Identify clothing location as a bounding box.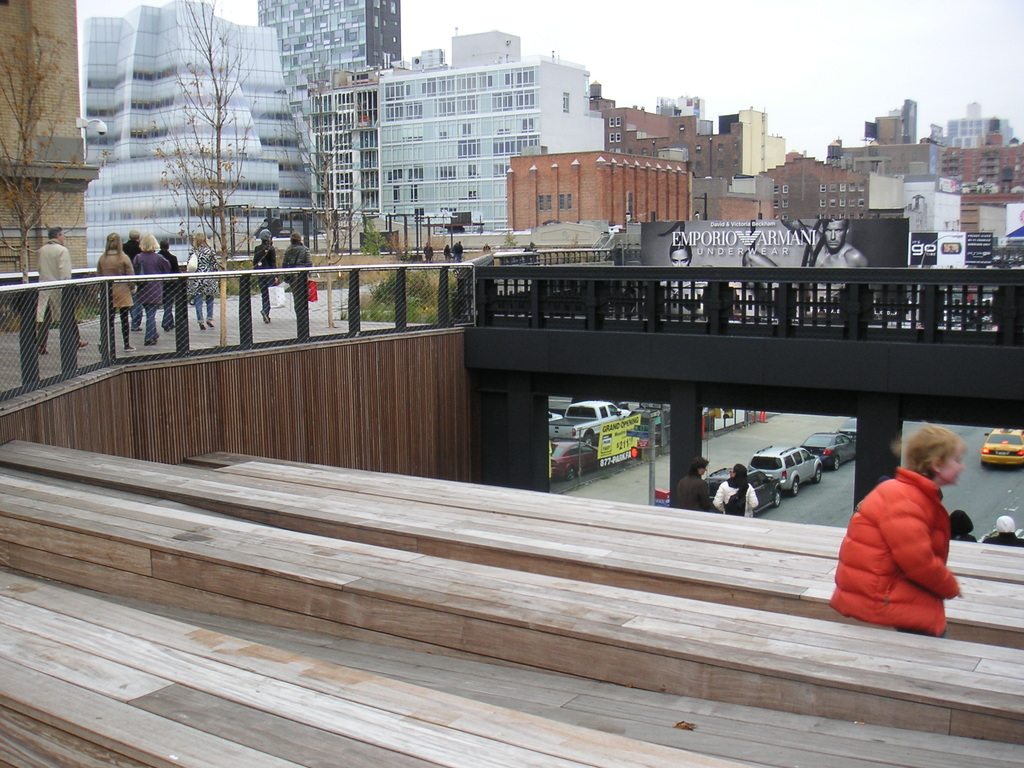
select_region(36, 238, 83, 336).
